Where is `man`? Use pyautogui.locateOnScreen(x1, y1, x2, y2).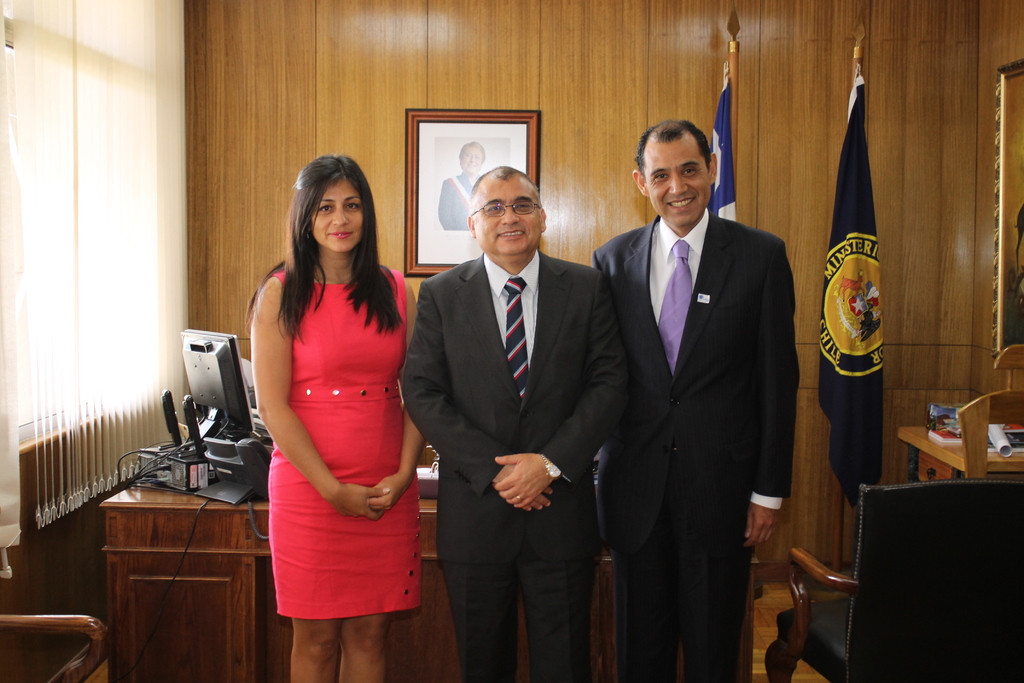
pyautogui.locateOnScreen(438, 138, 497, 229).
